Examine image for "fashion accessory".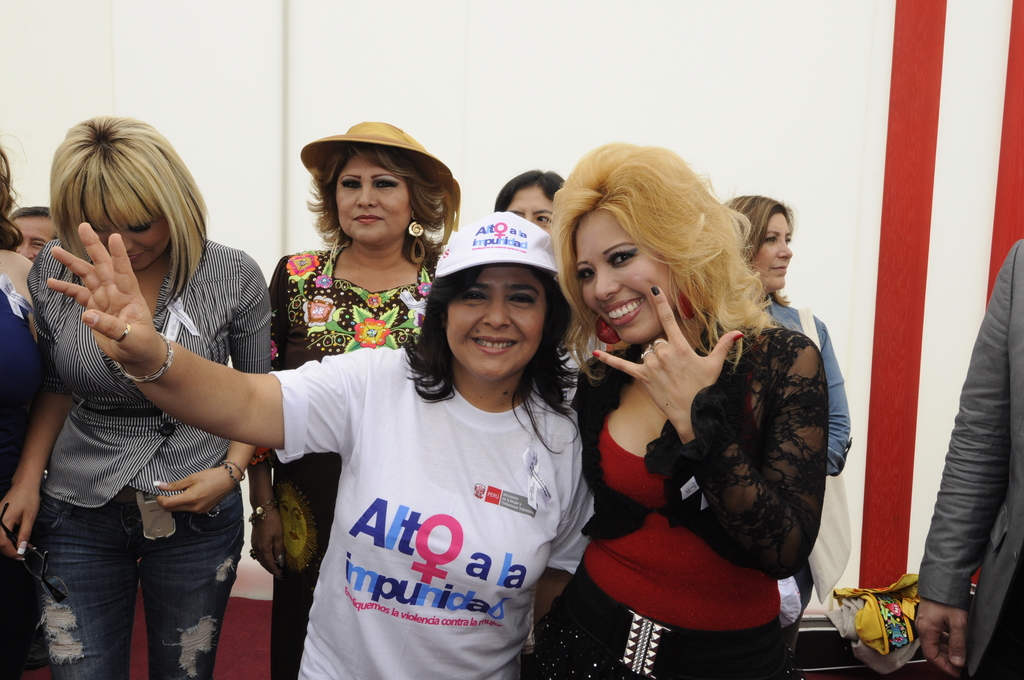
Examination result: [735,332,745,343].
